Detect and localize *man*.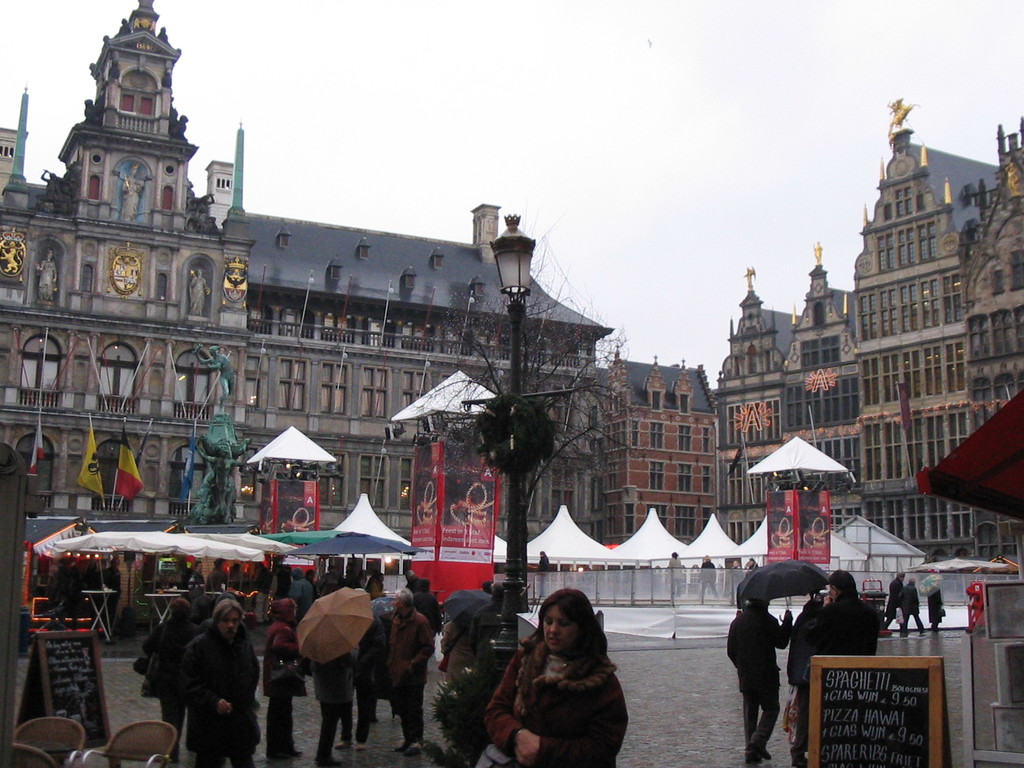
Localized at x1=877, y1=564, x2=917, y2=652.
